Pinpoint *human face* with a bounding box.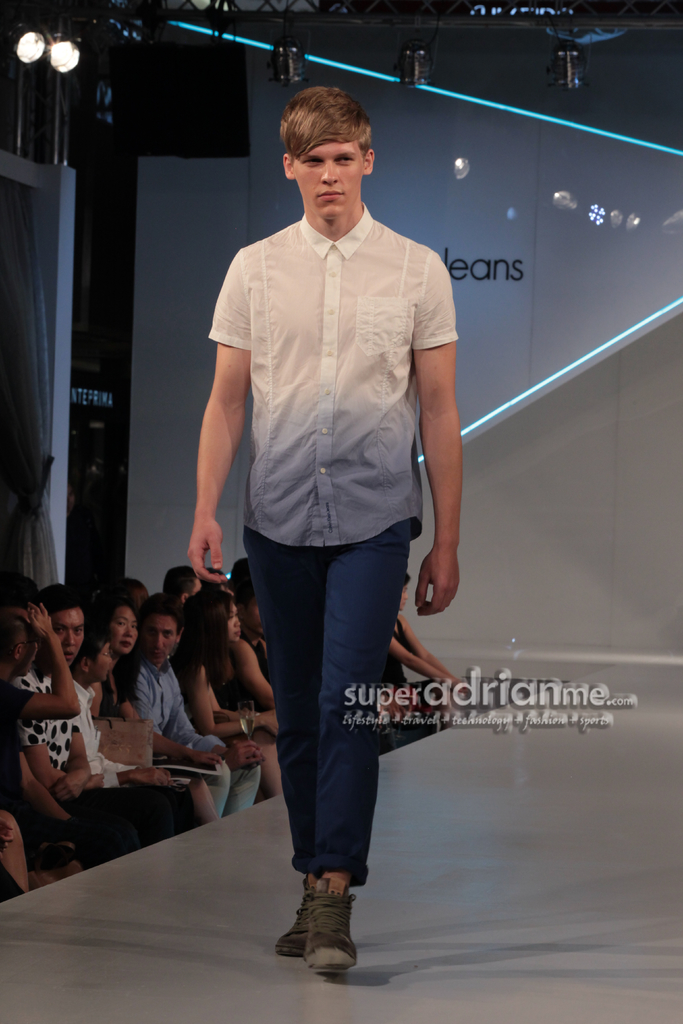
[297, 143, 363, 218].
